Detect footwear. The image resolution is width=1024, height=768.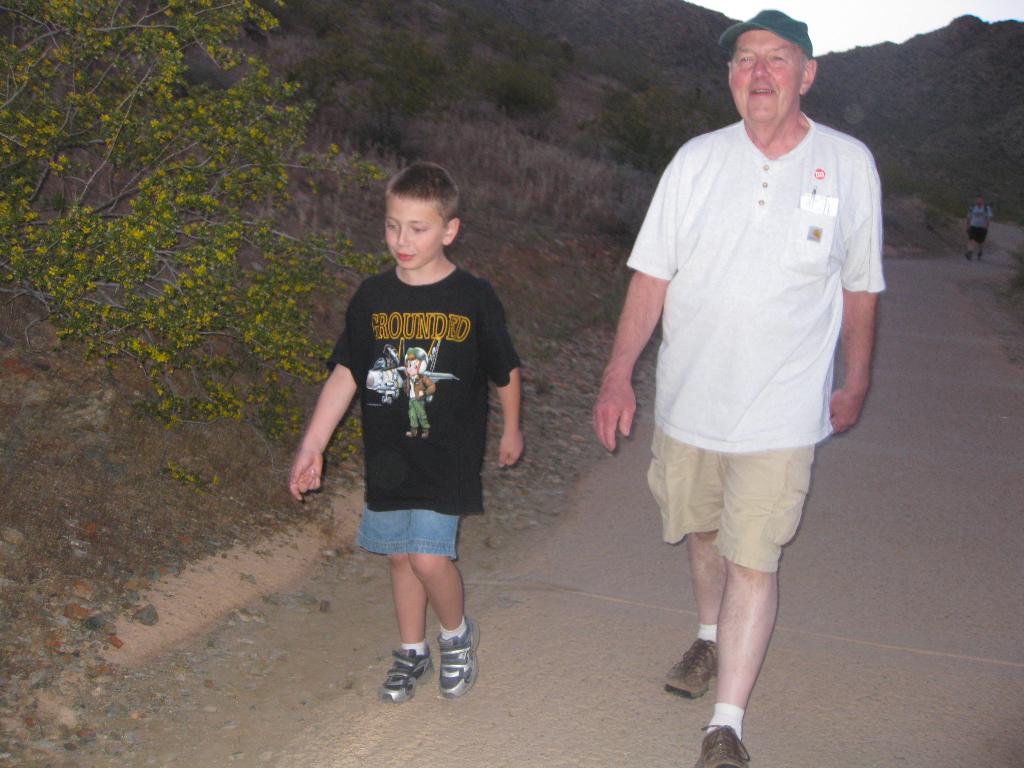
detection(690, 721, 752, 767).
